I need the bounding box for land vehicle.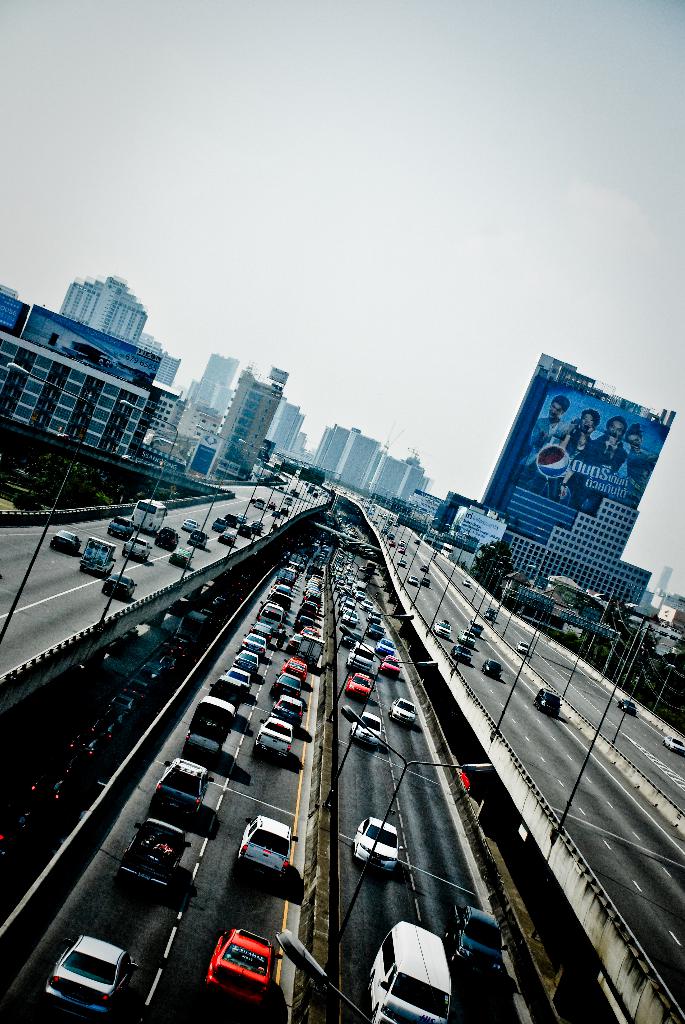
Here it is: l=249, t=627, r=269, b=630.
